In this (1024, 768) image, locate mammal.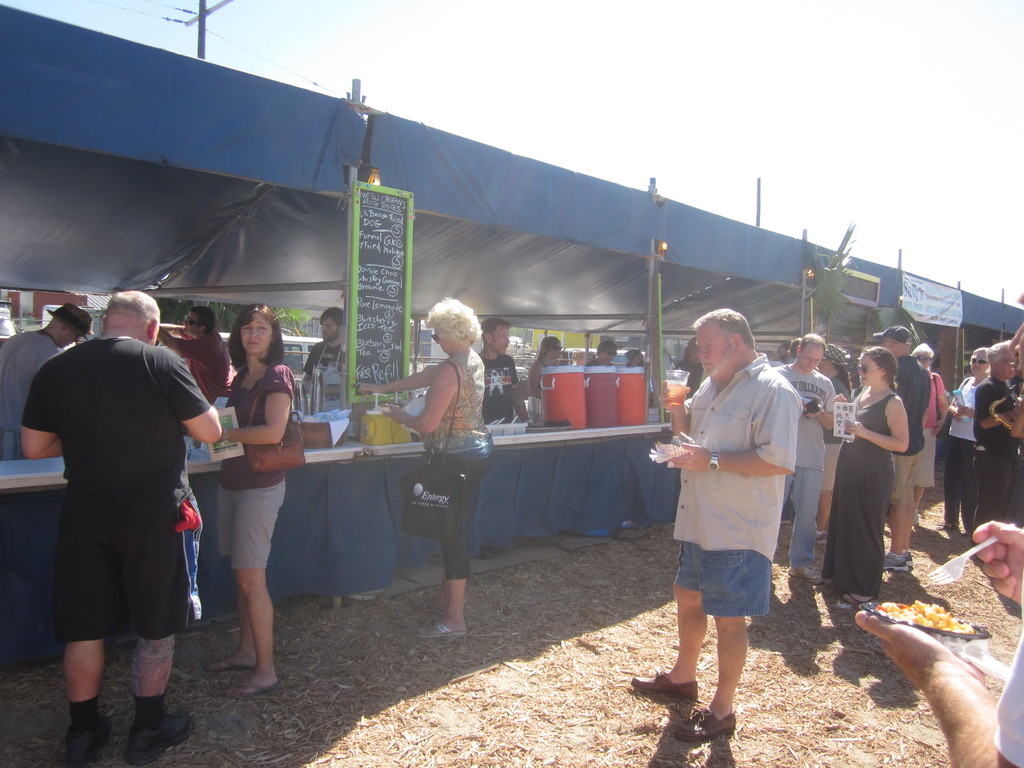
Bounding box: (x1=355, y1=294, x2=493, y2=637).
